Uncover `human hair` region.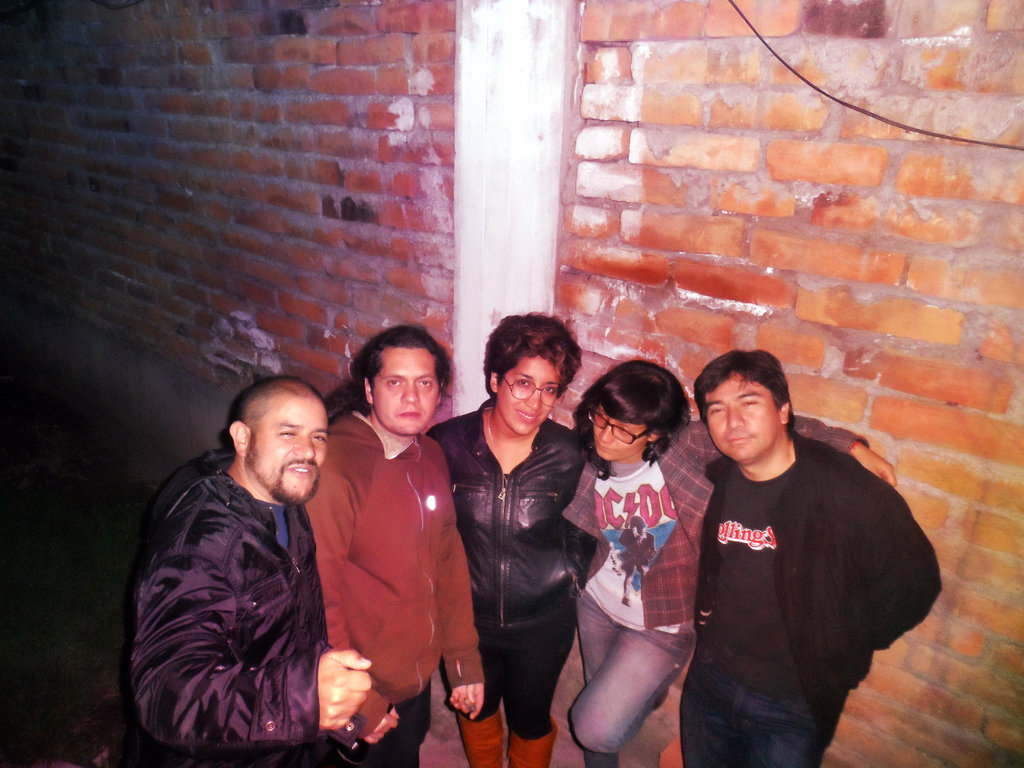
Uncovered: 350/323/448/394.
